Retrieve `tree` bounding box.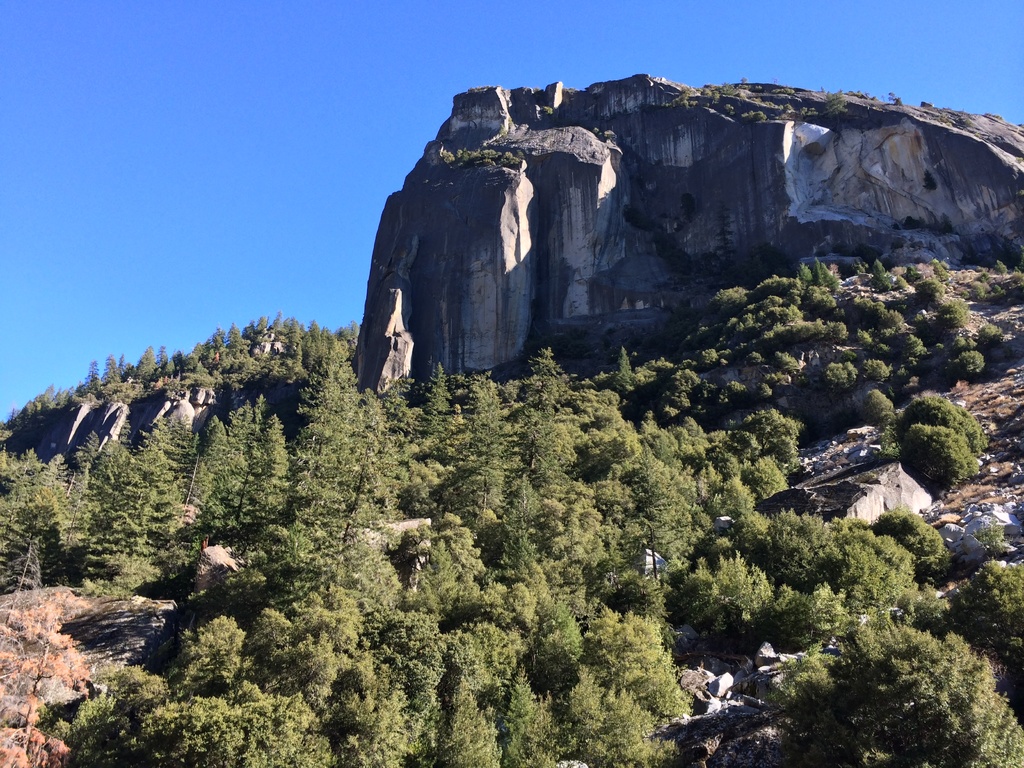
Bounding box: left=787, top=304, right=831, bottom=352.
